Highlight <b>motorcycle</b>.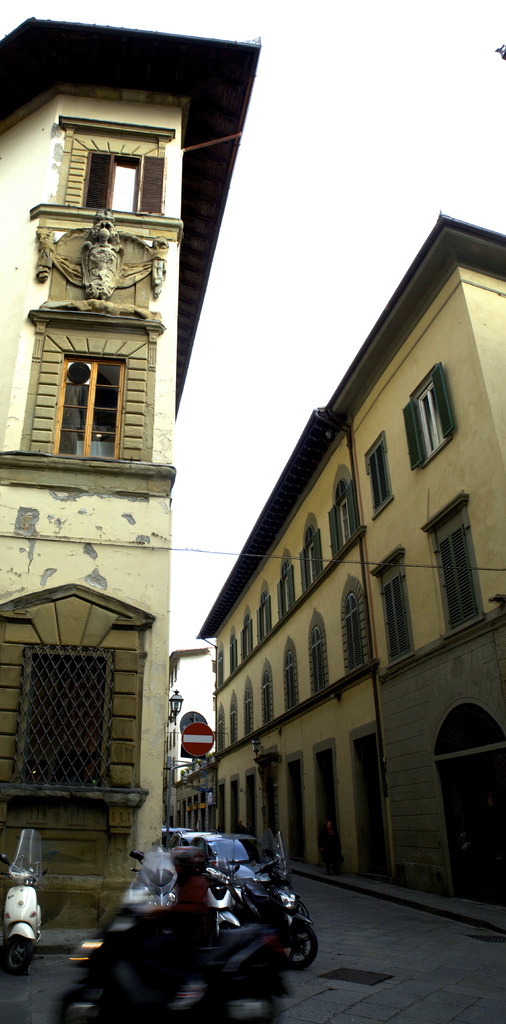
Highlighted region: rect(130, 853, 173, 900).
